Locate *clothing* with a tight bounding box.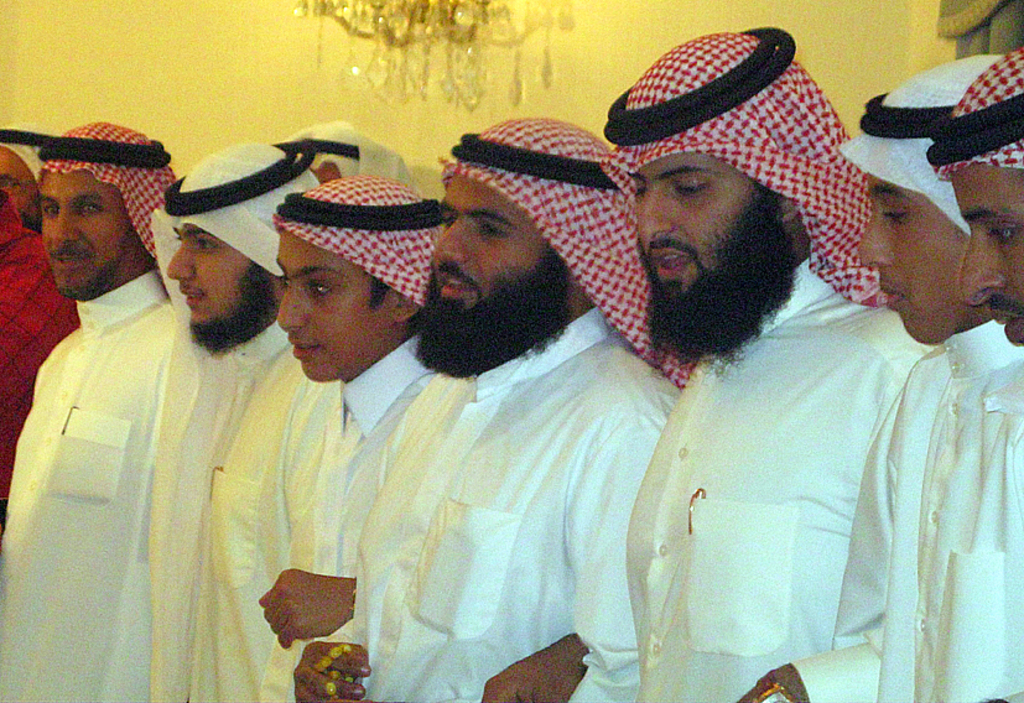
bbox=(297, 274, 702, 702).
